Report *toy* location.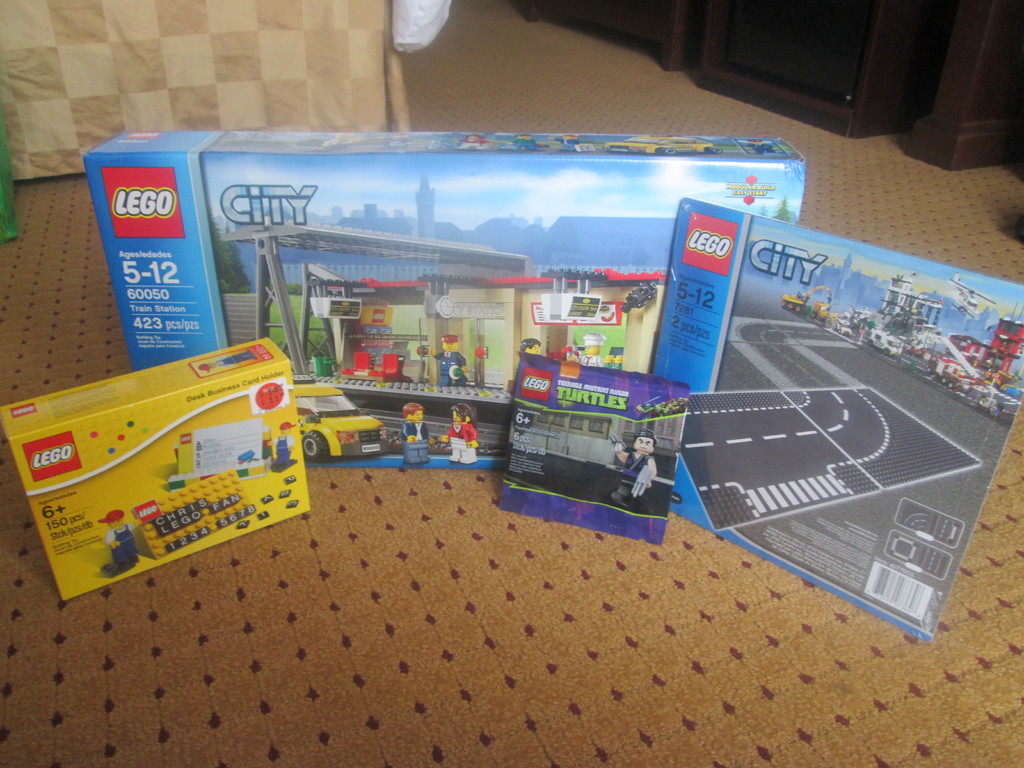
Report: pyautogui.locateOnScreen(777, 268, 1023, 417).
